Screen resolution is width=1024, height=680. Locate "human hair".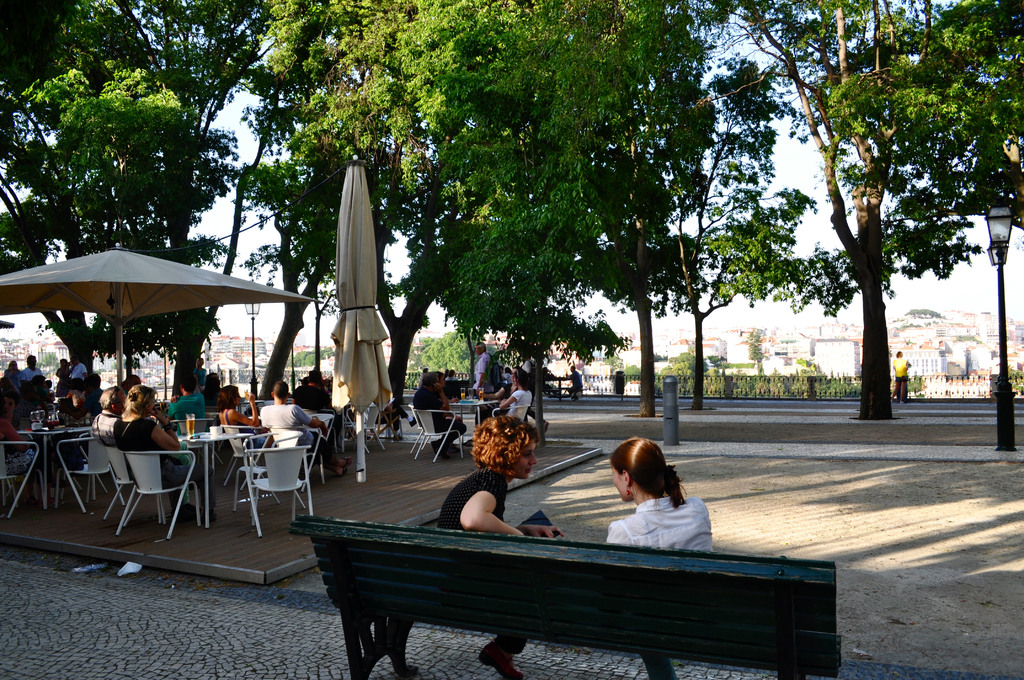
<box>474,407,545,499</box>.
